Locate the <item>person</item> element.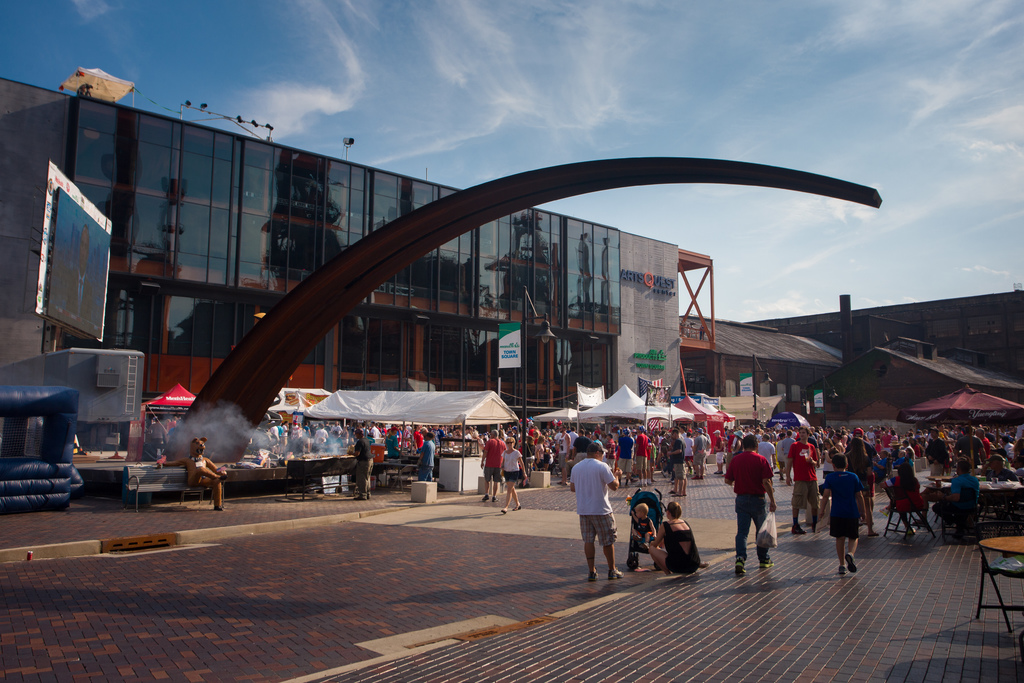
Element bbox: bbox(578, 448, 630, 594).
